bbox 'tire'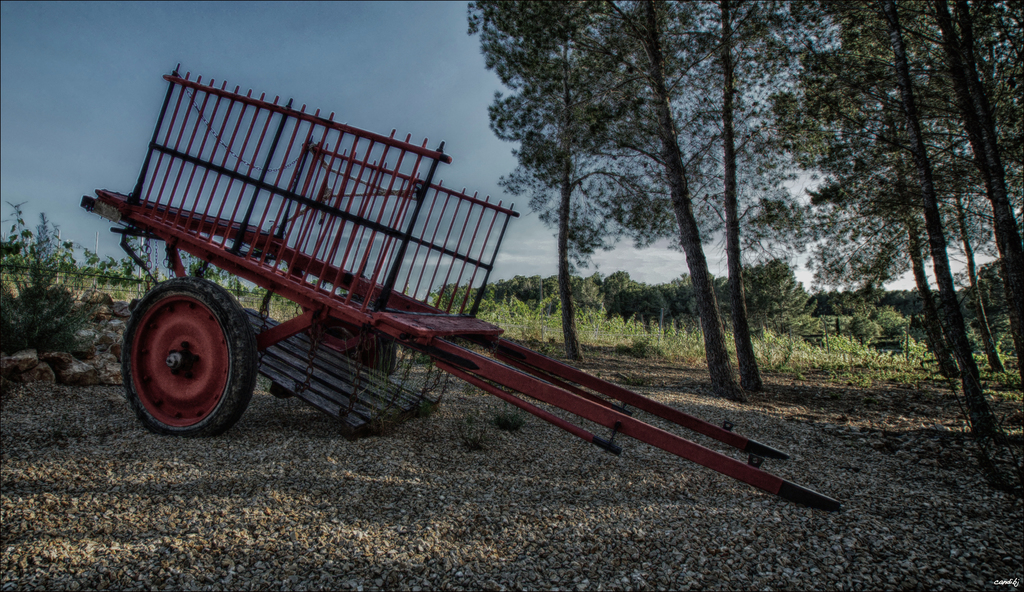
<box>310,295,396,374</box>
